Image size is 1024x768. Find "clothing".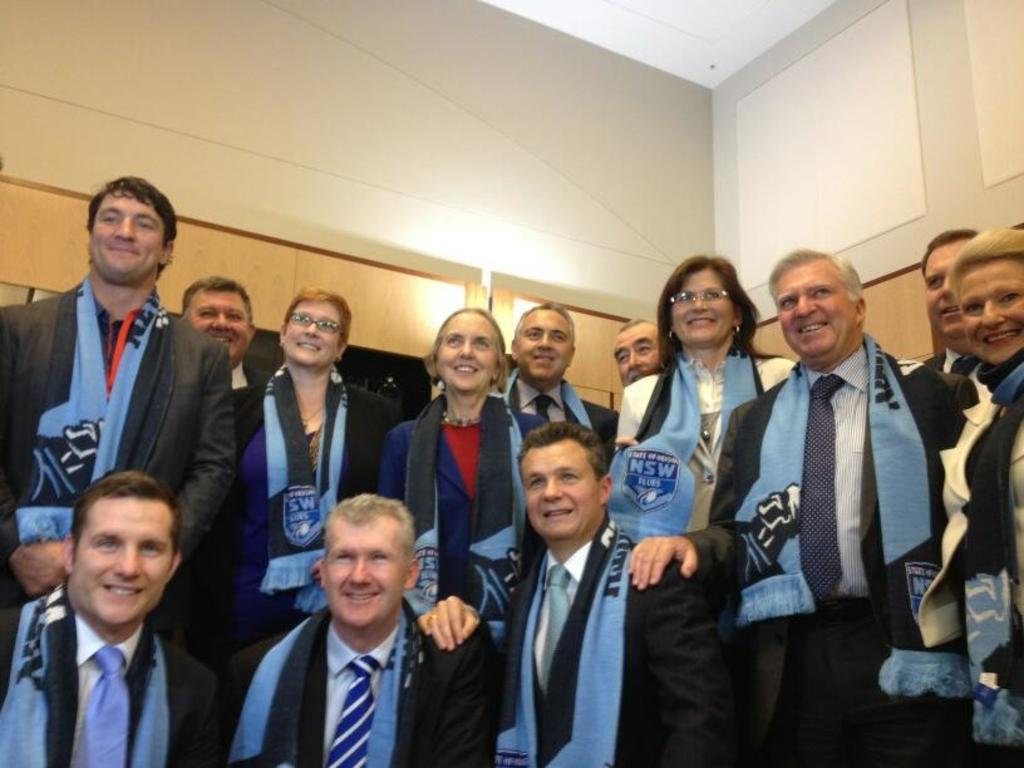
detection(220, 587, 502, 767).
